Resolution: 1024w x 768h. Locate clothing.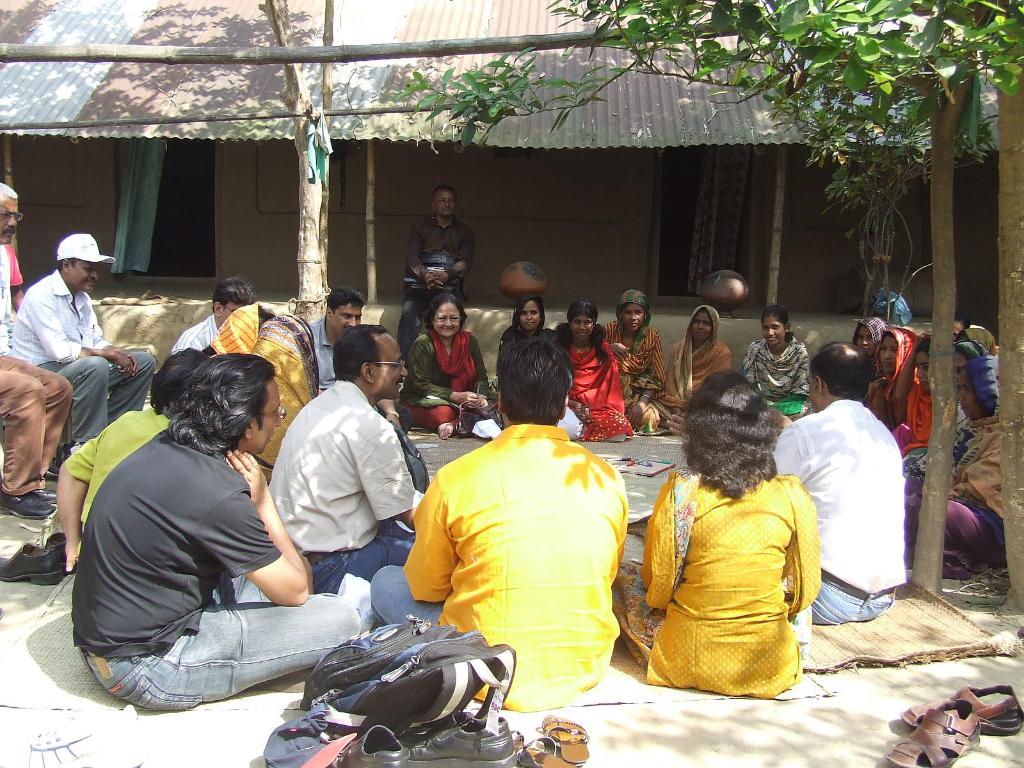
(left=866, top=328, right=927, bottom=422).
